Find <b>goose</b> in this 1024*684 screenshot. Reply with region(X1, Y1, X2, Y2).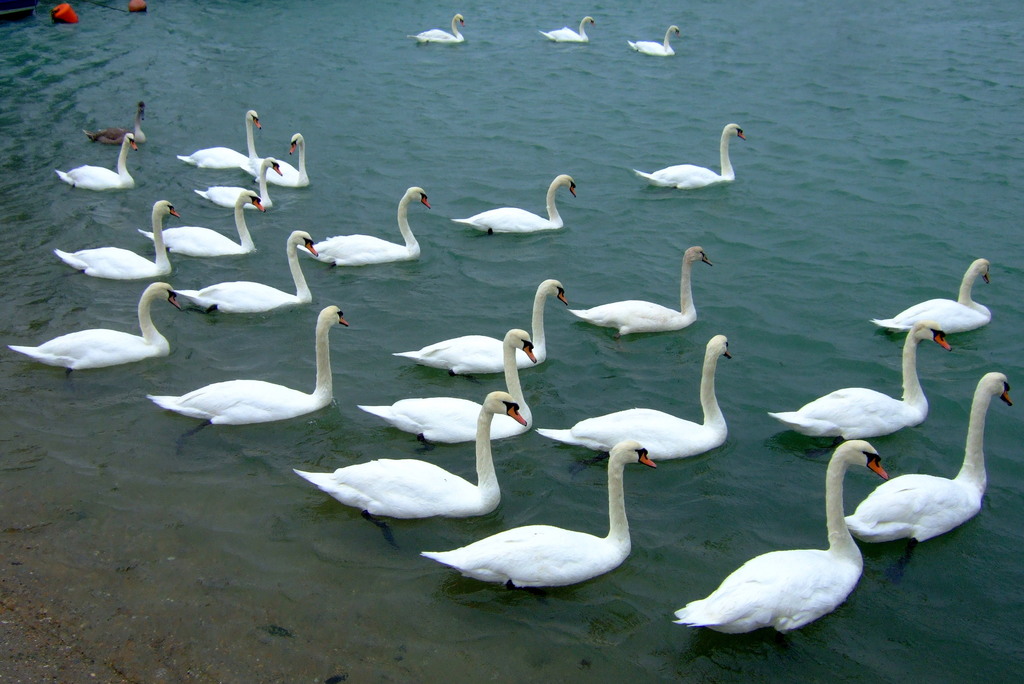
region(541, 336, 729, 462).
